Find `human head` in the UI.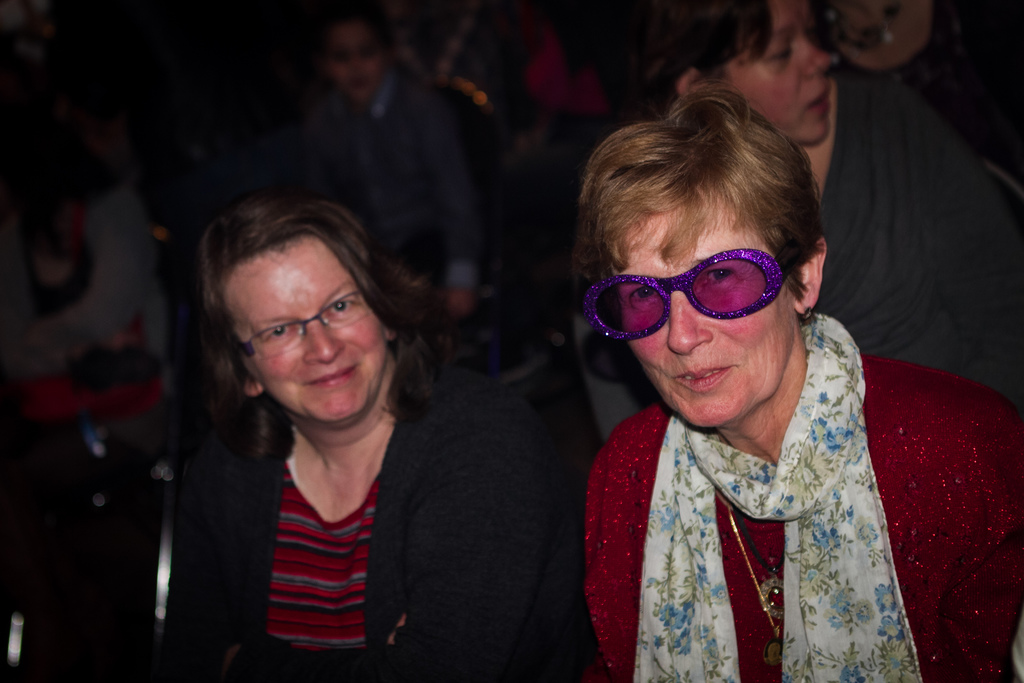
UI element at box=[573, 83, 831, 427].
